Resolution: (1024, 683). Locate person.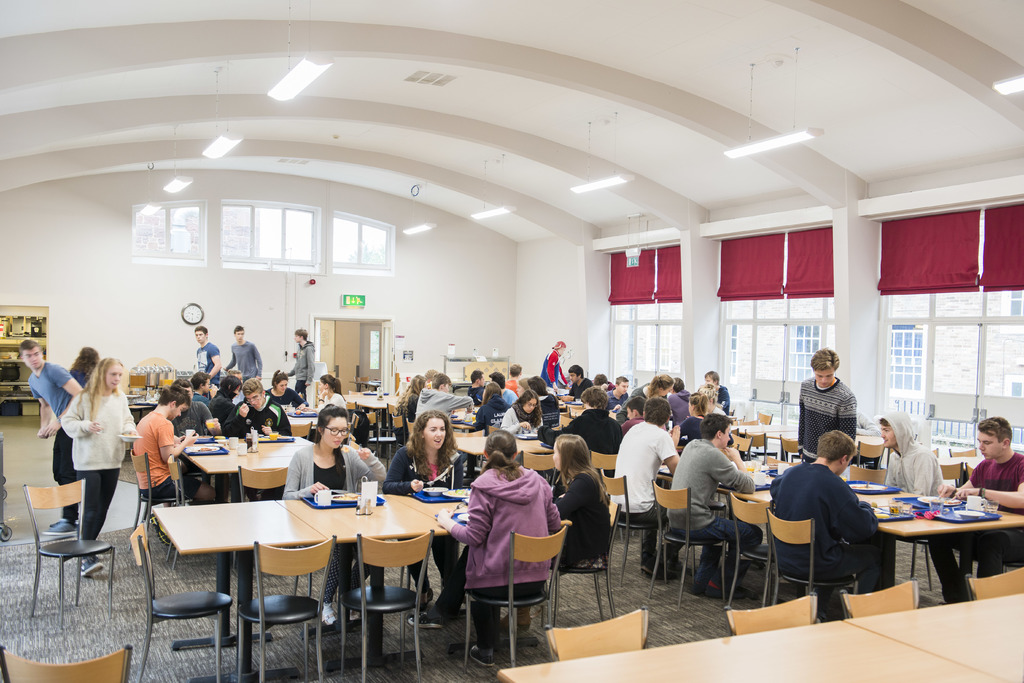
box=[877, 408, 946, 587].
